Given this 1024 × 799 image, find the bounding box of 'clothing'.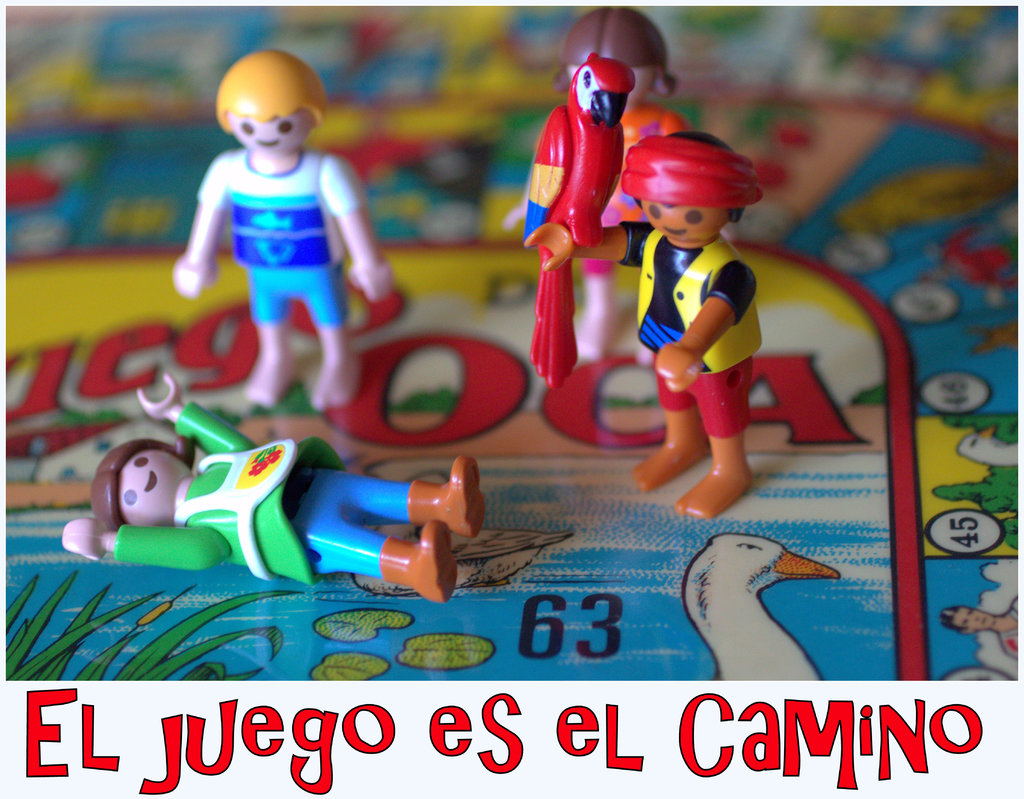
region(111, 405, 346, 596).
